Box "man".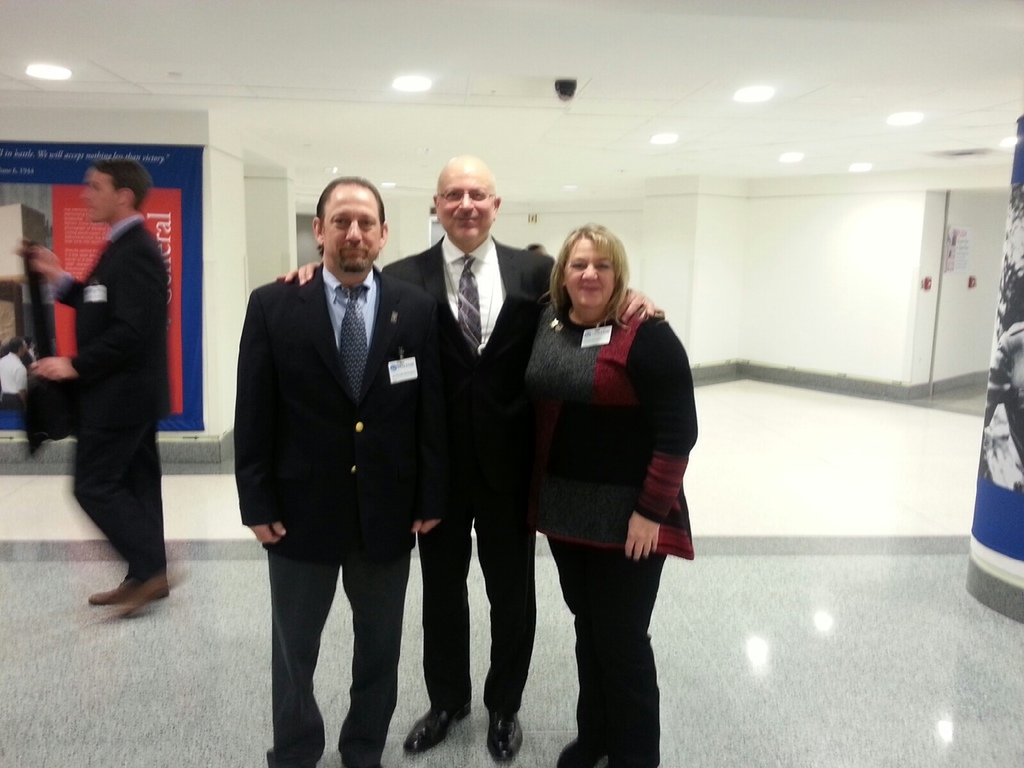
bbox=[273, 153, 654, 763].
